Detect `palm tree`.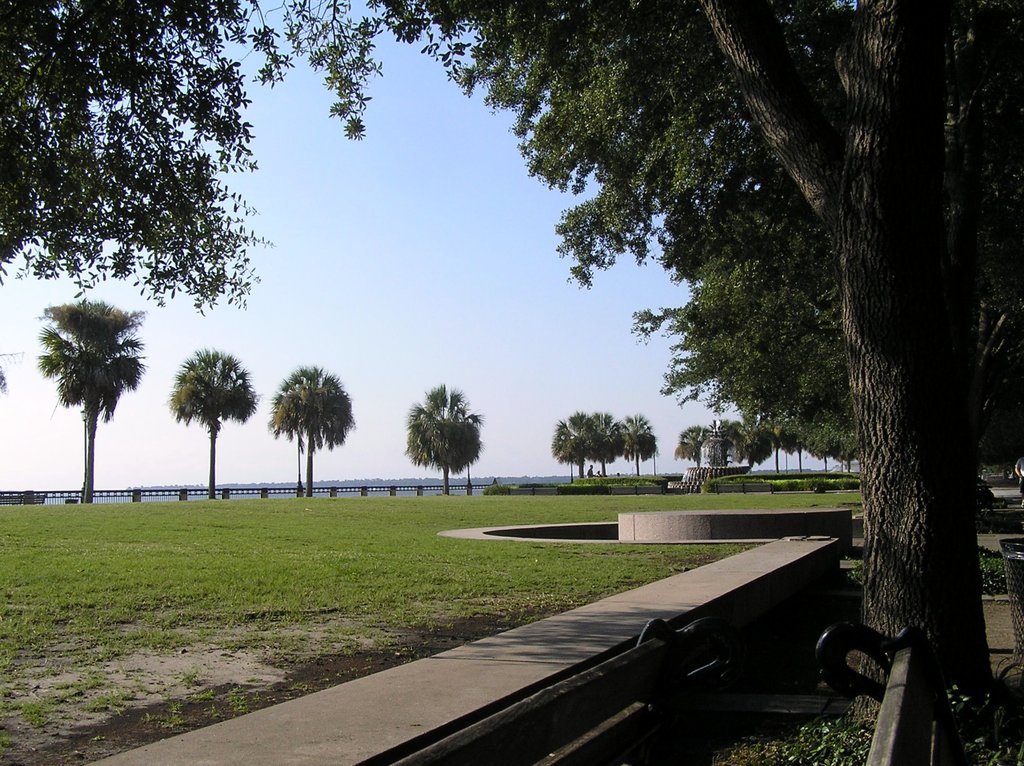
Detected at [x1=799, y1=401, x2=852, y2=456].
